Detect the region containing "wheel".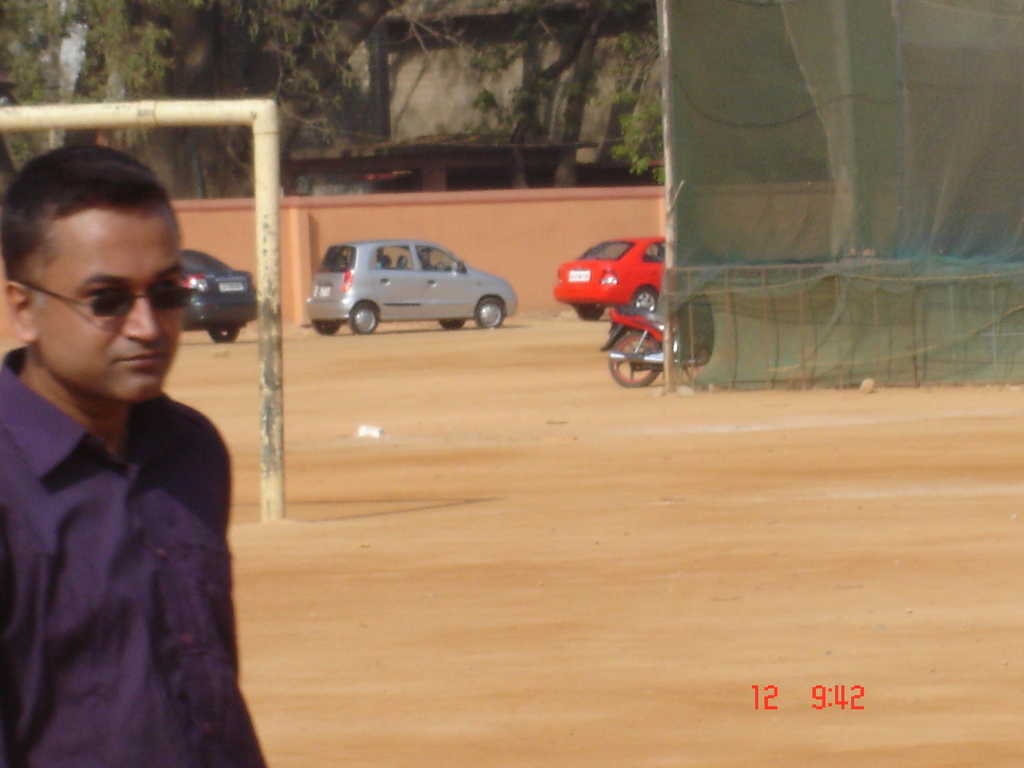
select_region(631, 286, 662, 312).
